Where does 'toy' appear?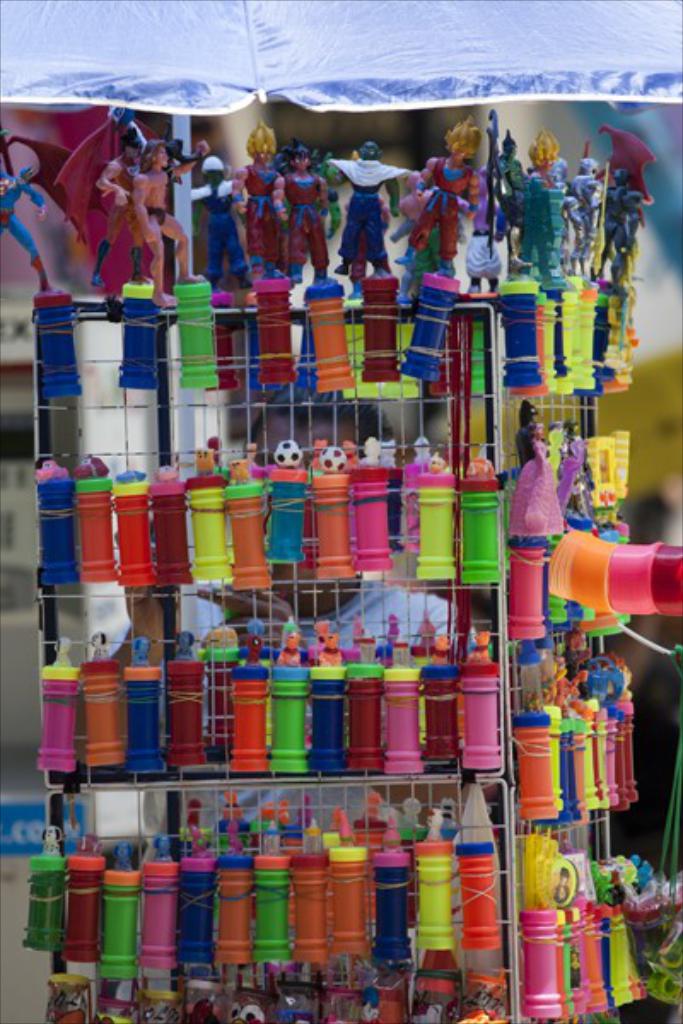
Appears at [left=289, top=323, right=323, bottom=396].
